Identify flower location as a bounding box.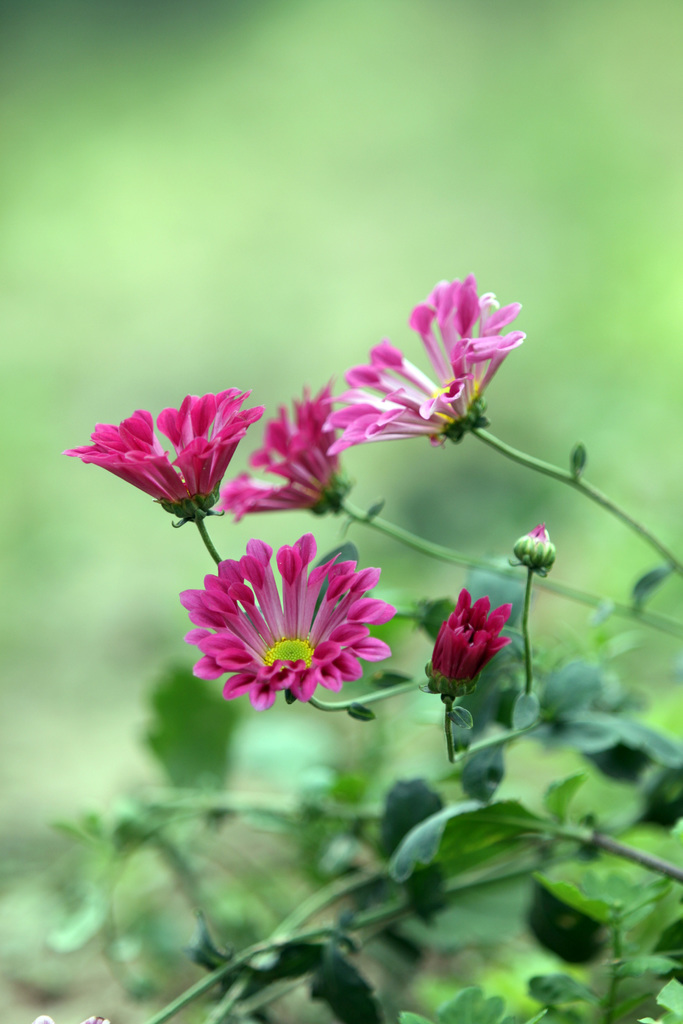
<box>176,538,393,709</box>.
